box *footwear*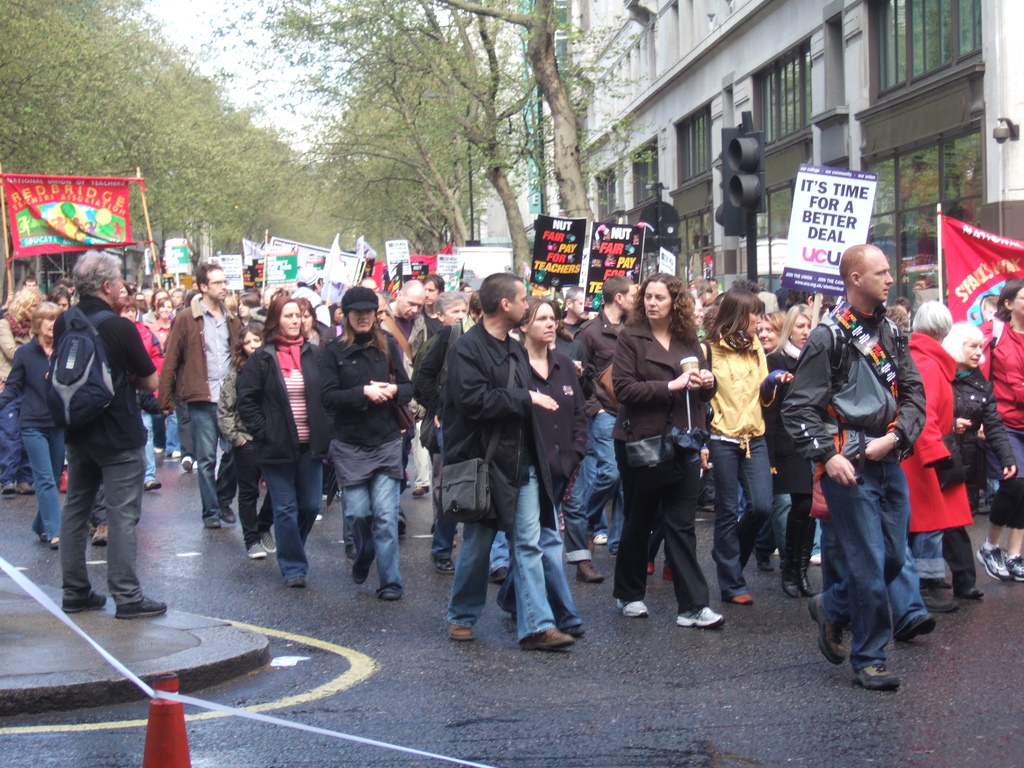
<region>915, 584, 957, 614</region>
